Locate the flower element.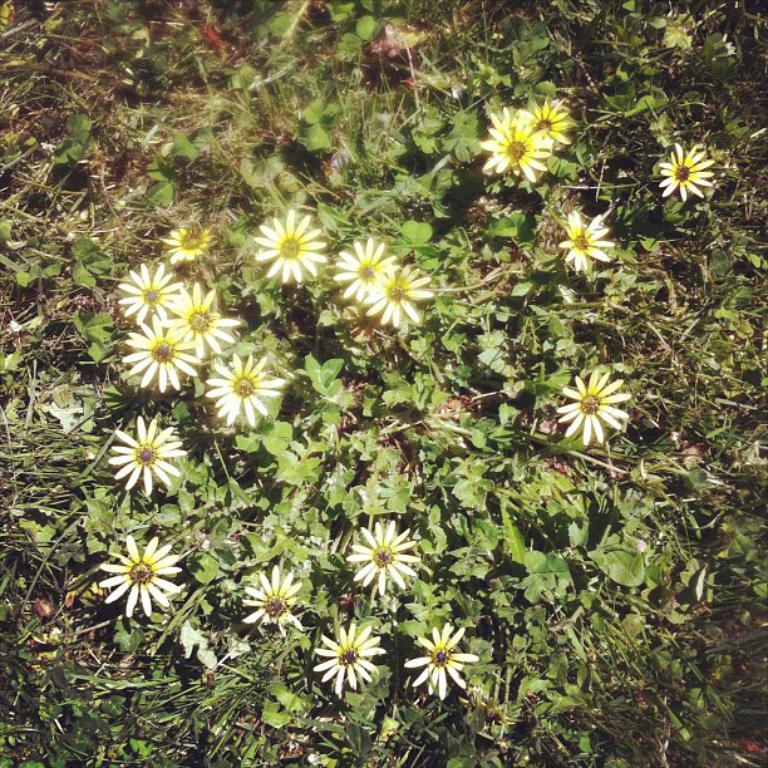
Element bbox: {"left": 350, "top": 520, "right": 420, "bottom": 595}.
